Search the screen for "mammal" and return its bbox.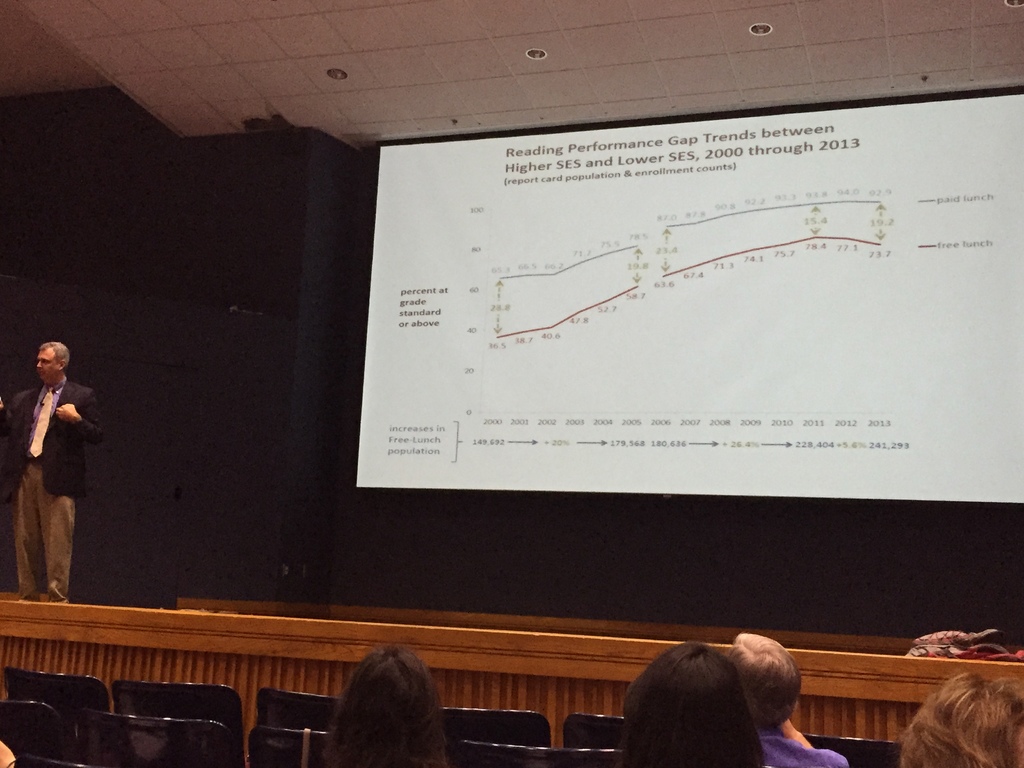
Found: <box>897,667,1023,767</box>.
